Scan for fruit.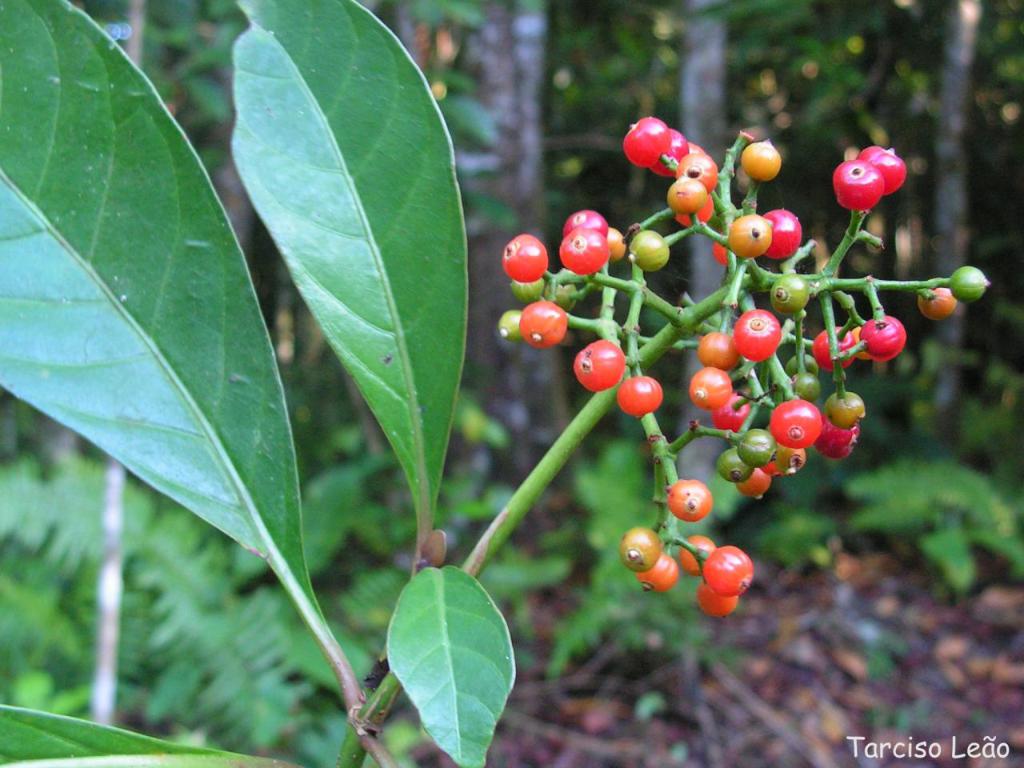
Scan result: [686, 366, 734, 406].
